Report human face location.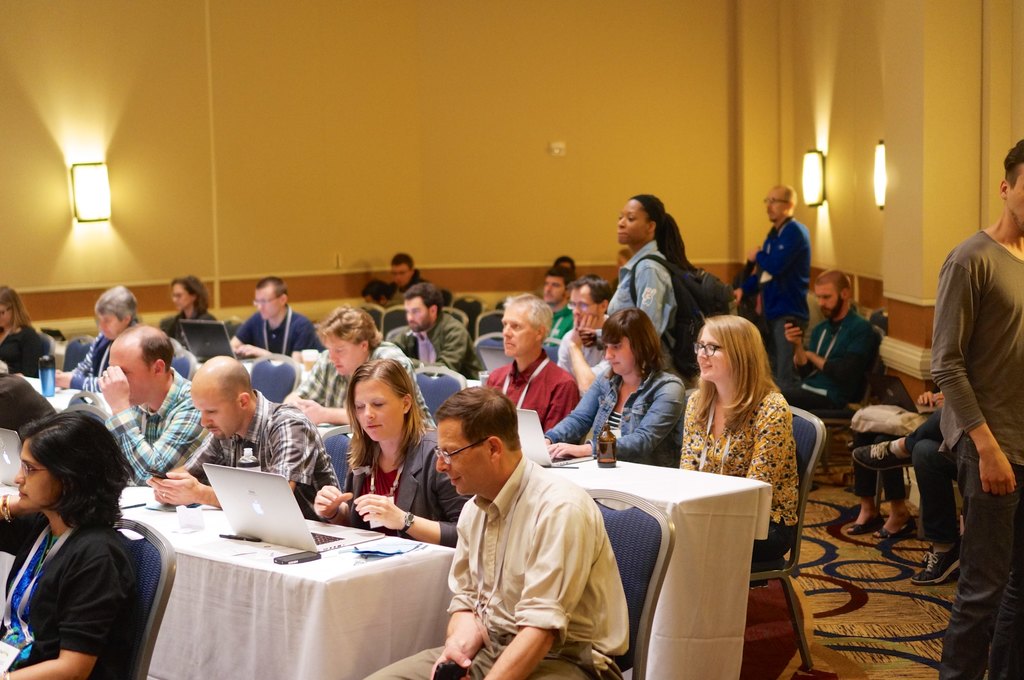
Report: crop(566, 289, 599, 316).
